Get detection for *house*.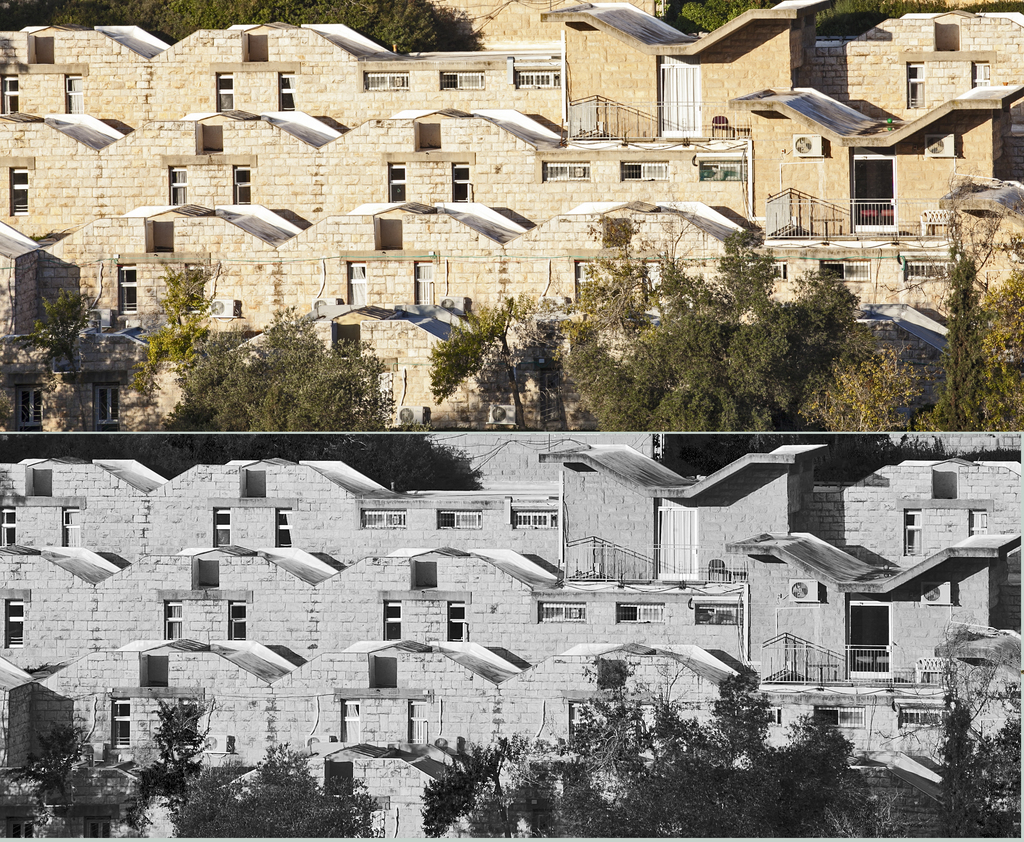
Detection: box(812, 459, 1023, 570).
